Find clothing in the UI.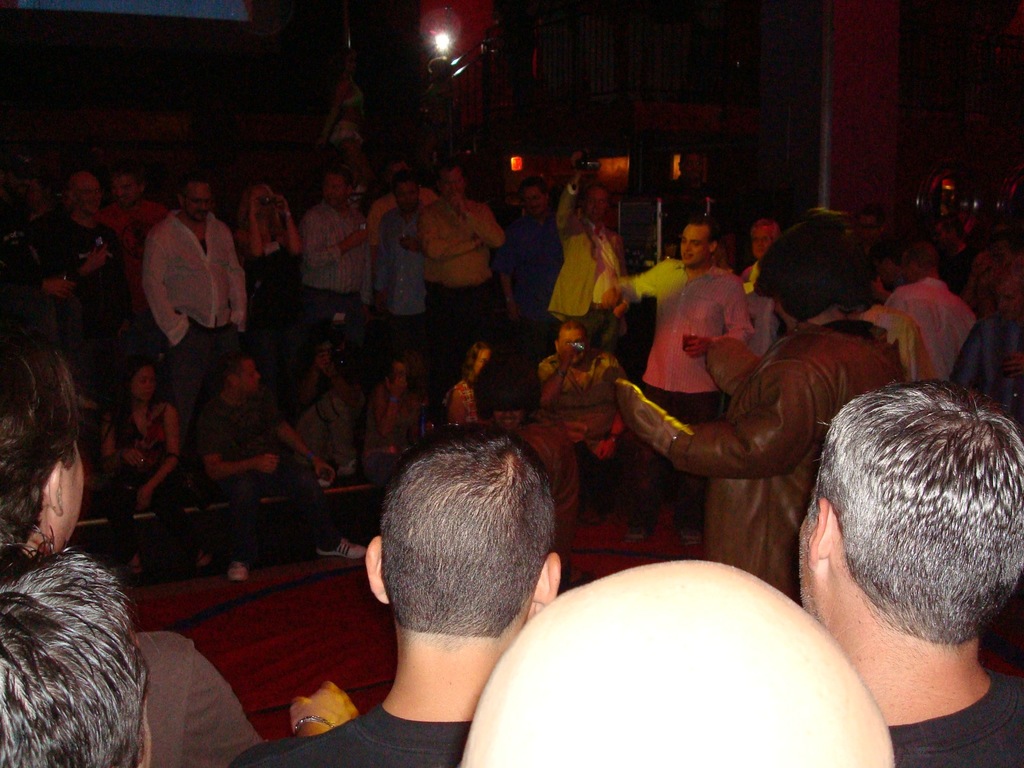
UI element at box(365, 186, 429, 257).
